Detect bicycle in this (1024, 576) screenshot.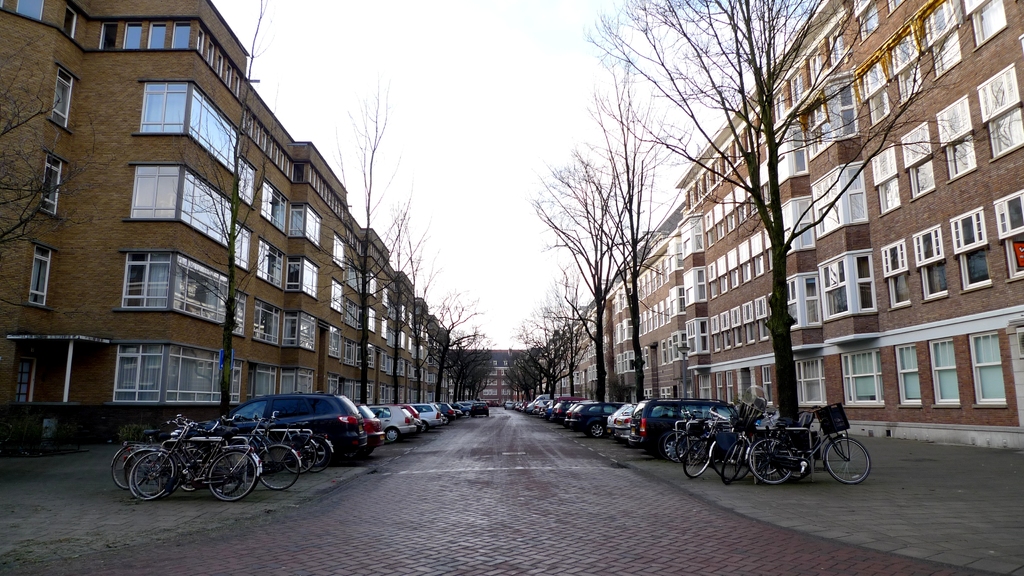
Detection: 173, 417, 301, 502.
